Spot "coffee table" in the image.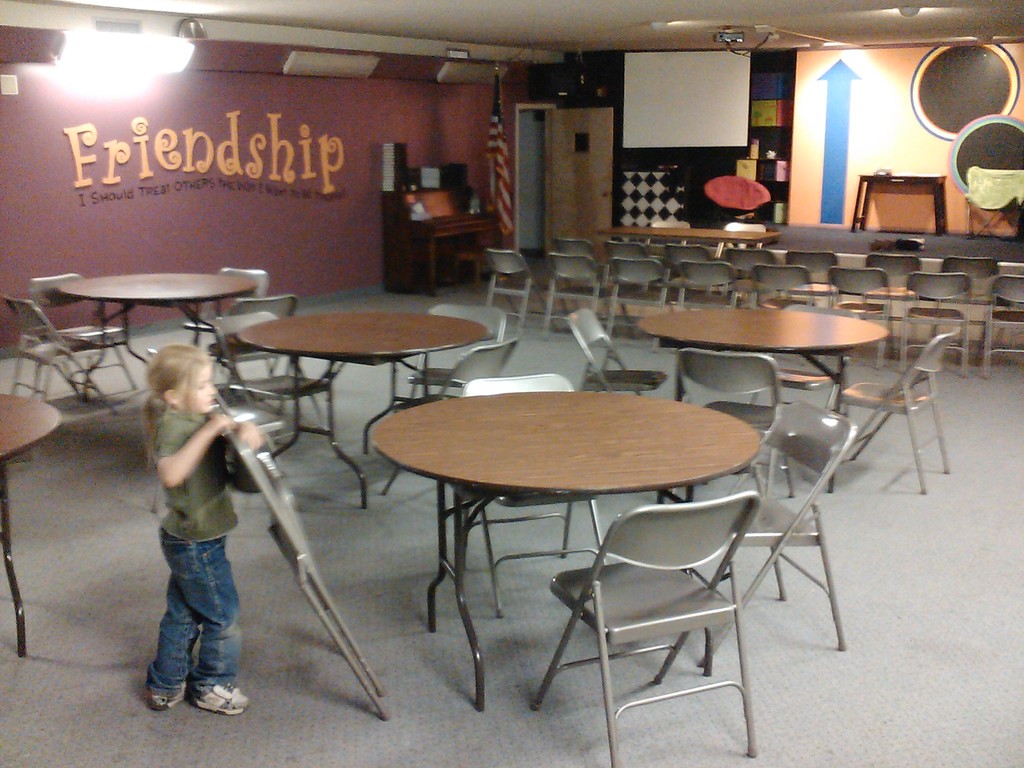
"coffee table" found at (59, 271, 257, 372).
